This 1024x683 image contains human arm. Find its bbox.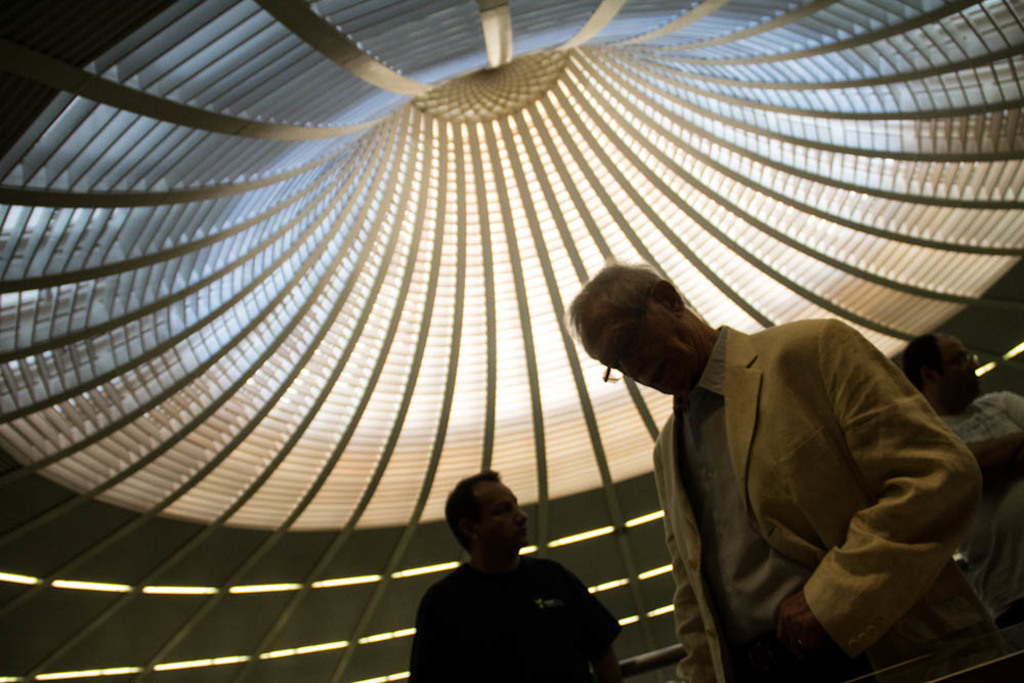
locate(655, 444, 713, 682).
